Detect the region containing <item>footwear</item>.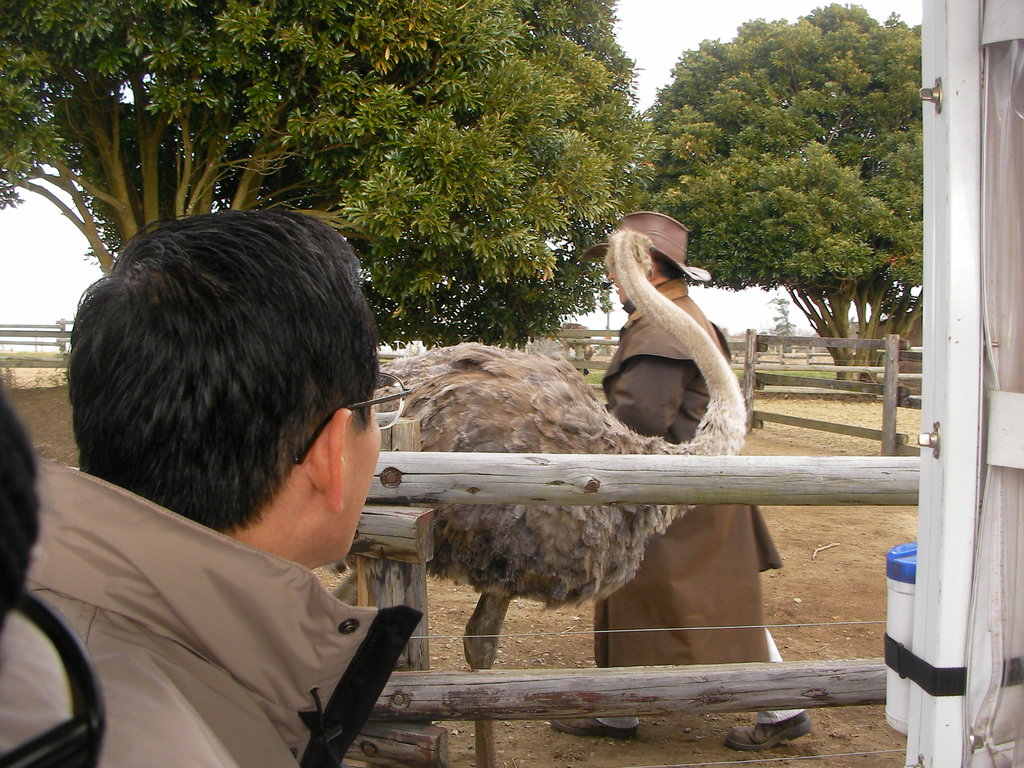
723 709 813 754.
